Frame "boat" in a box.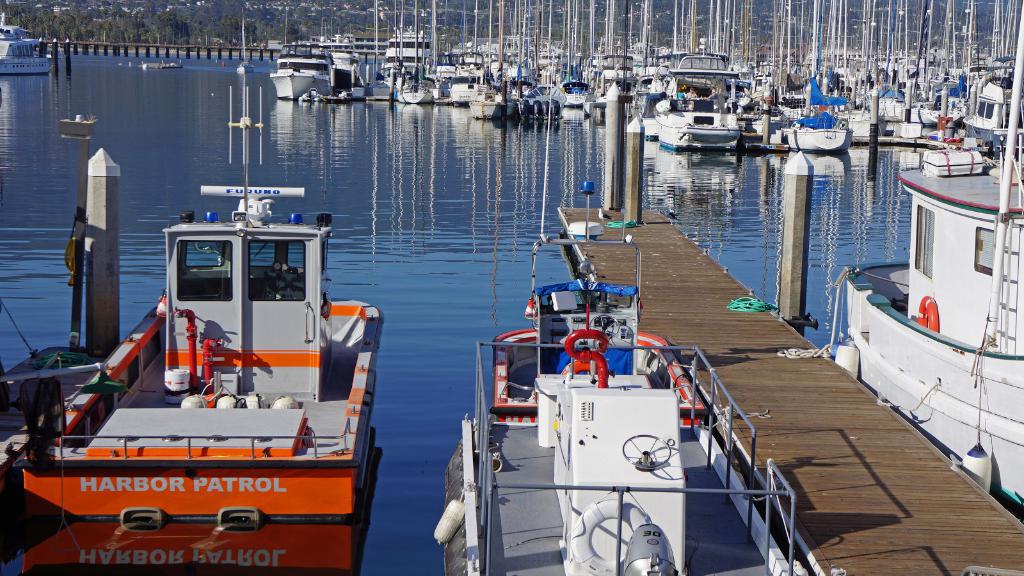
box(439, 0, 493, 102).
